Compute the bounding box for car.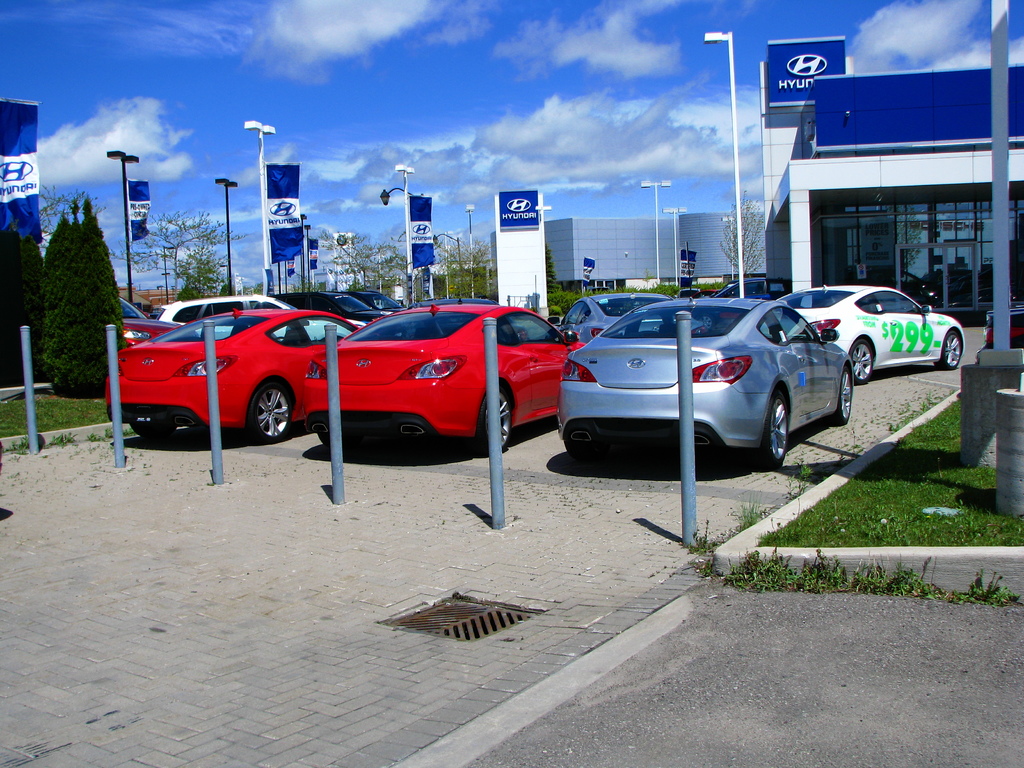
<region>558, 294, 677, 340</region>.
